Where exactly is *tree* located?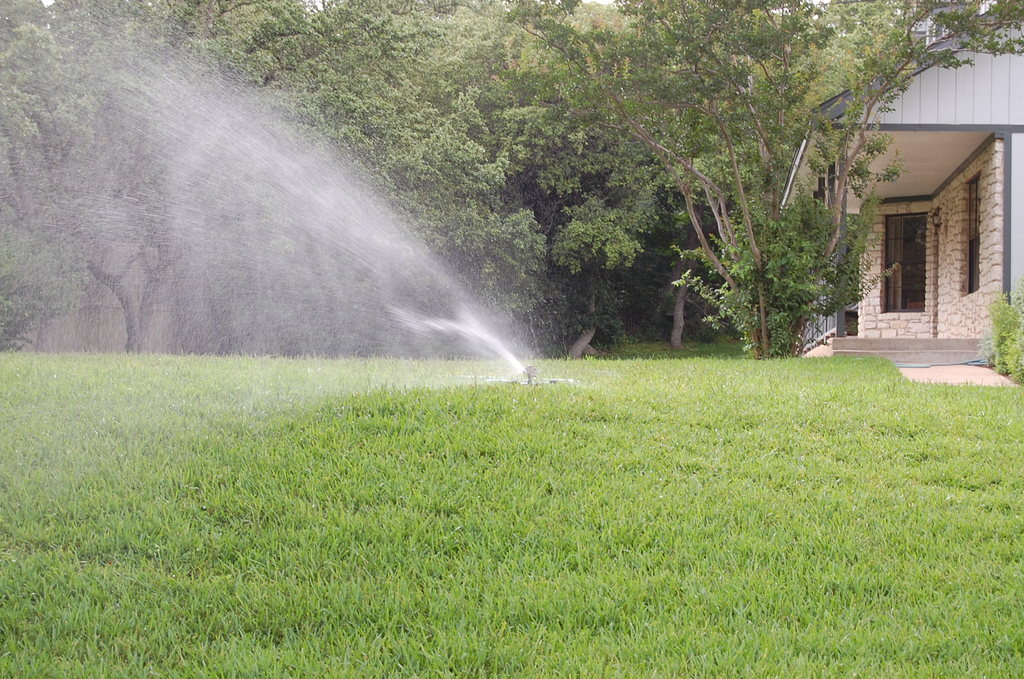
Its bounding box is [left=174, top=0, right=333, bottom=353].
